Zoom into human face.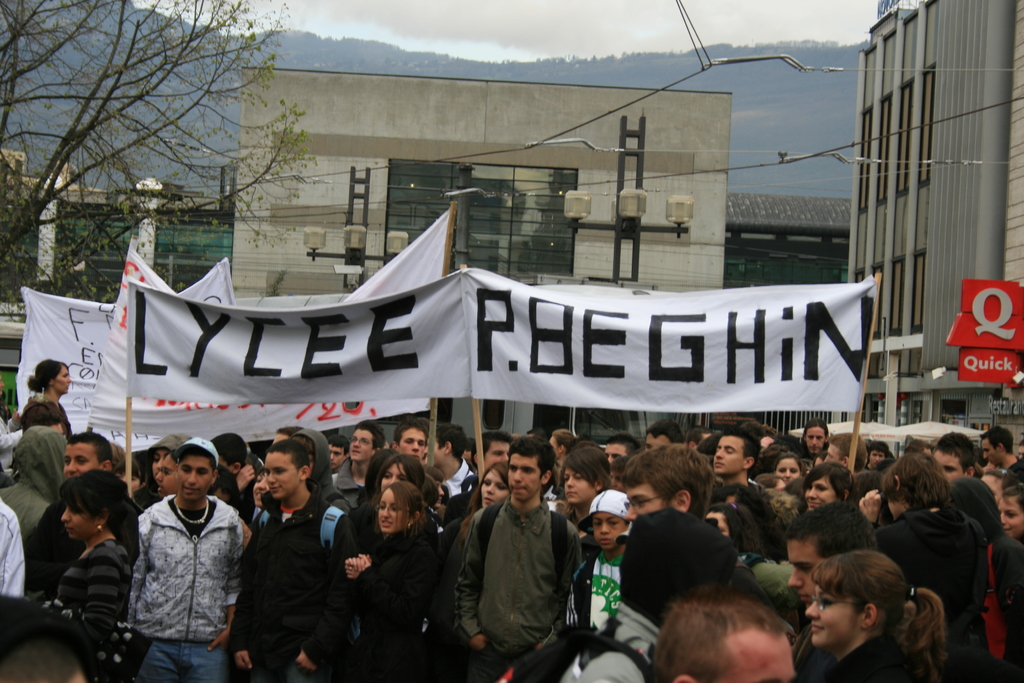
Zoom target: left=435, top=442, right=445, bottom=466.
